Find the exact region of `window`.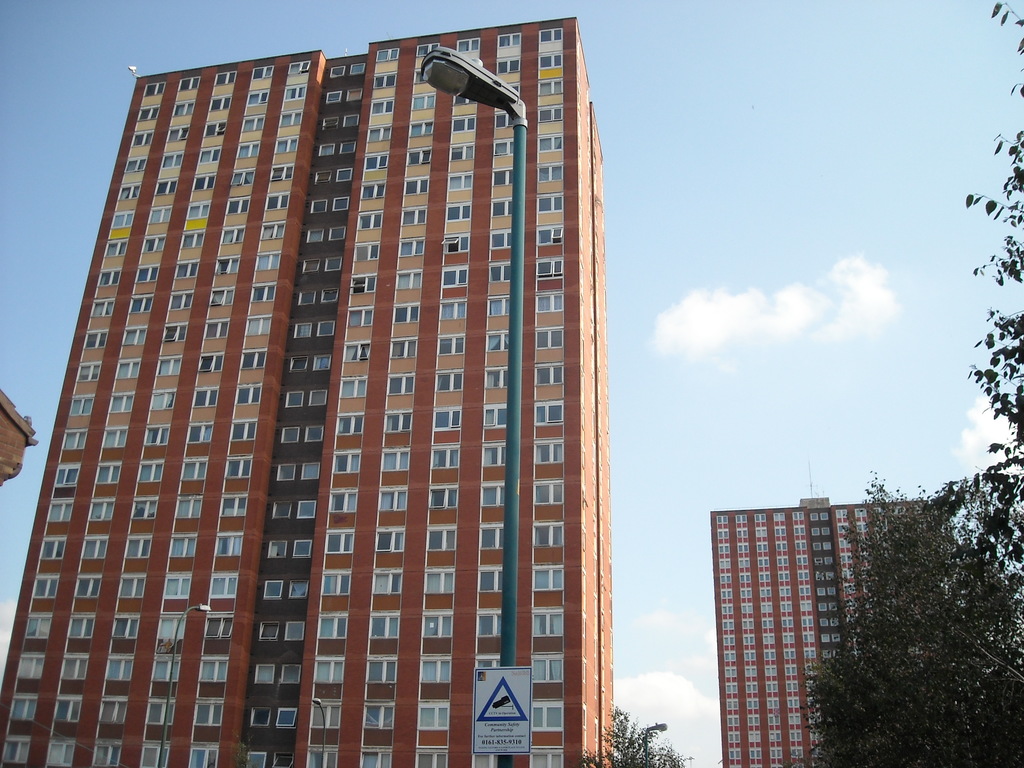
Exact region: l=335, t=413, r=364, b=436.
